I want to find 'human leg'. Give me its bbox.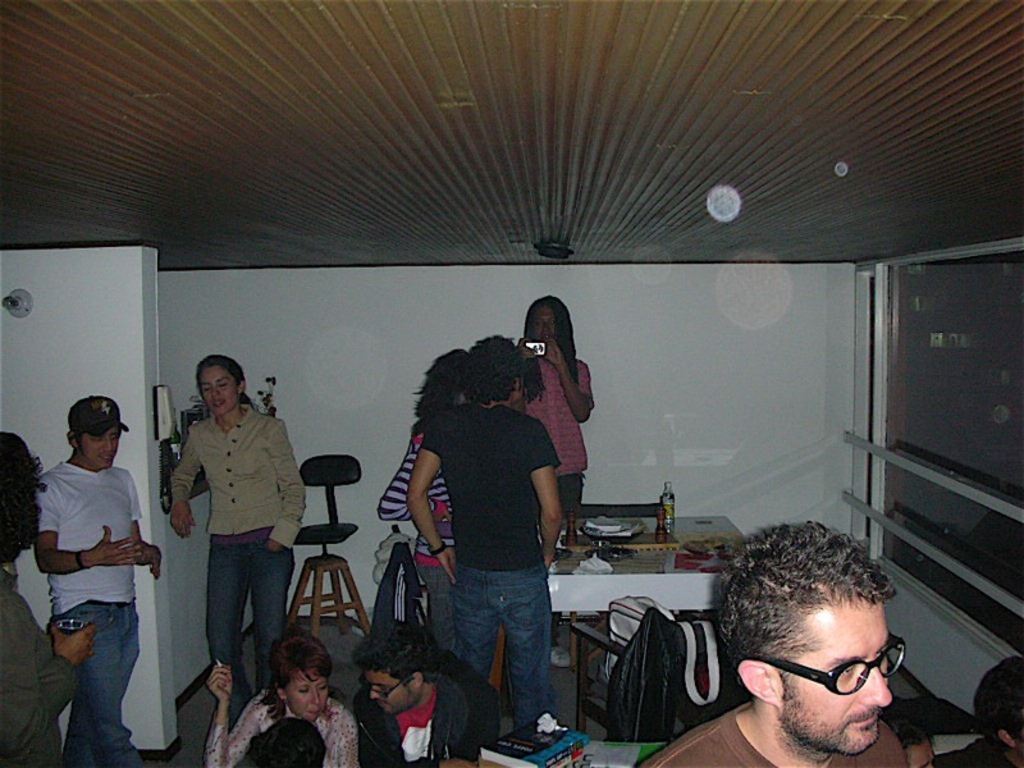
left=63, top=609, right=138, bottom=764.
